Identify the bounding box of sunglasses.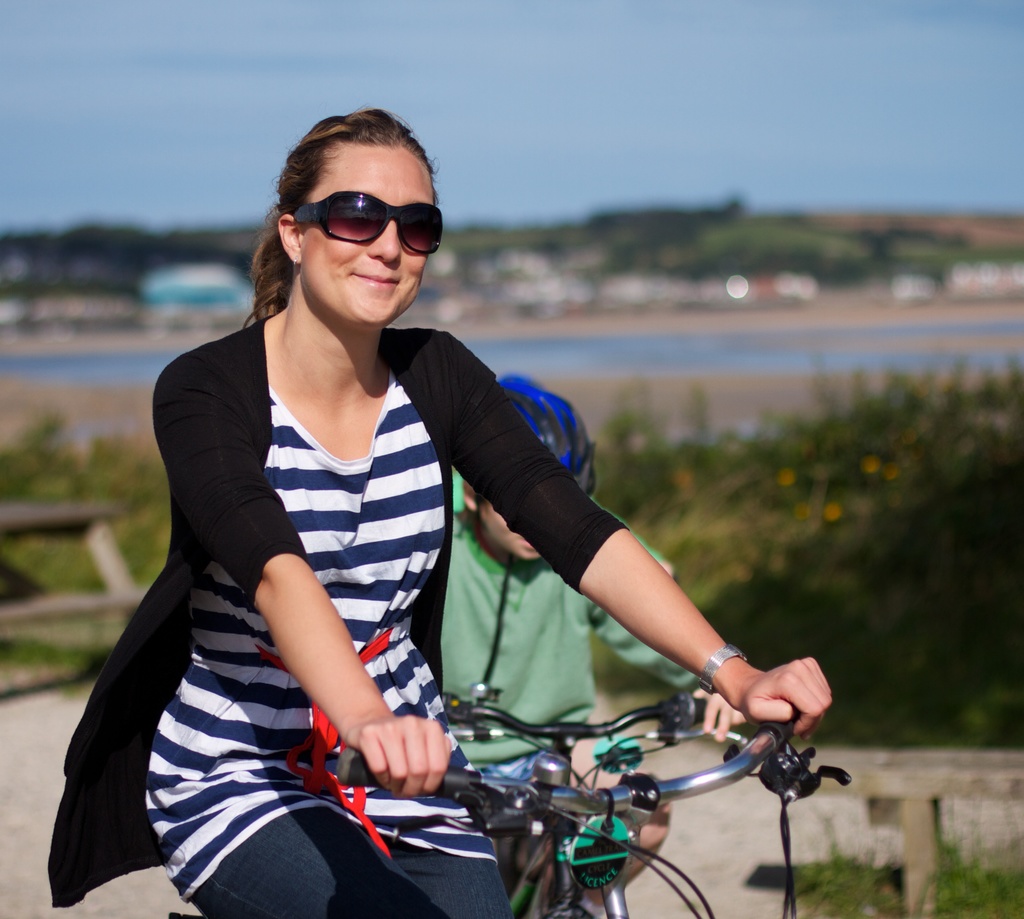
(291,191,440,253).
